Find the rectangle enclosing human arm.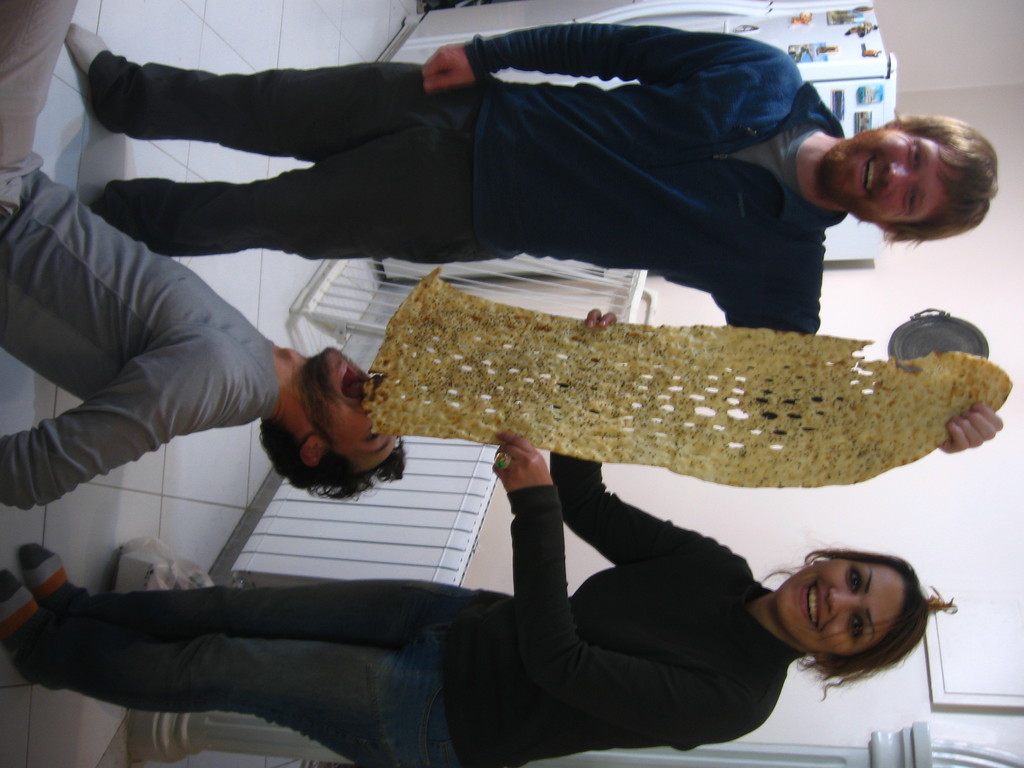
pyautogui.locateOnScreen(552, 307, 756, 589).
